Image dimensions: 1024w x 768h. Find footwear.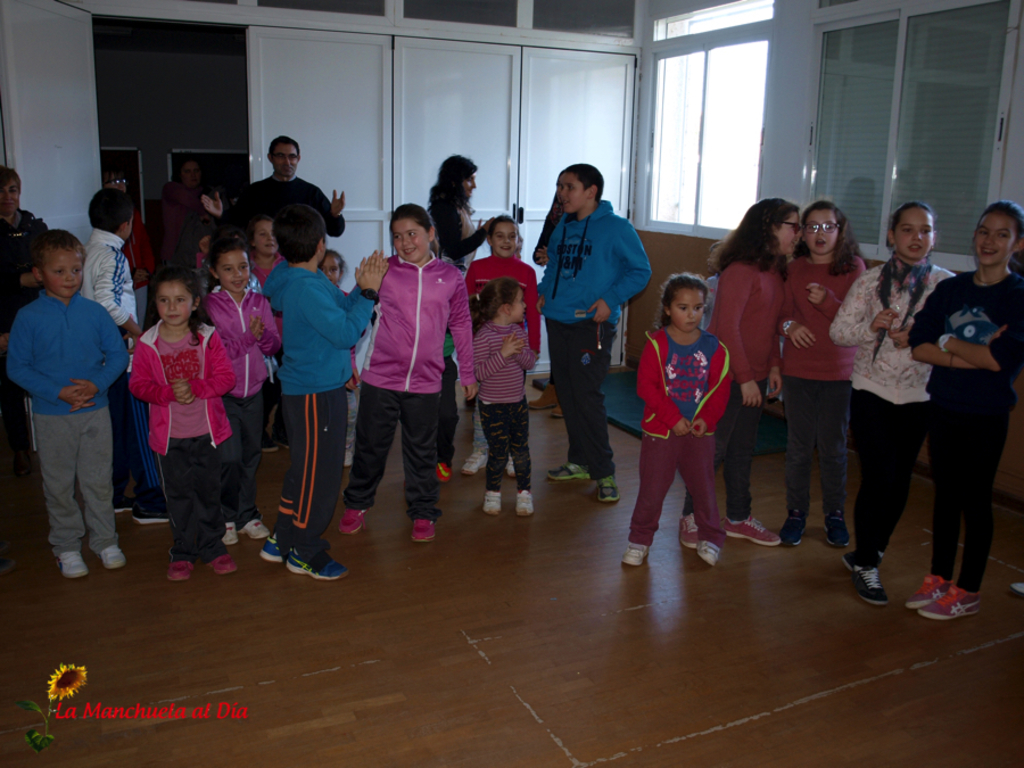
(x1=779, y1=515, x2=804, y2=544).
